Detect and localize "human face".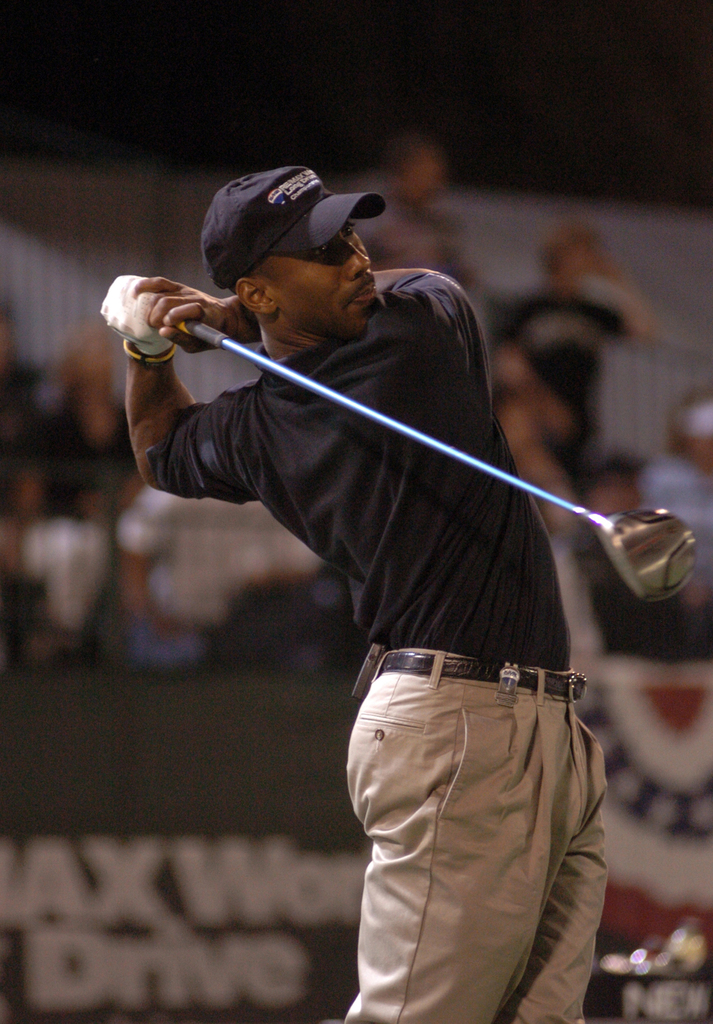
Localized at [269, 220, 381, 340].
